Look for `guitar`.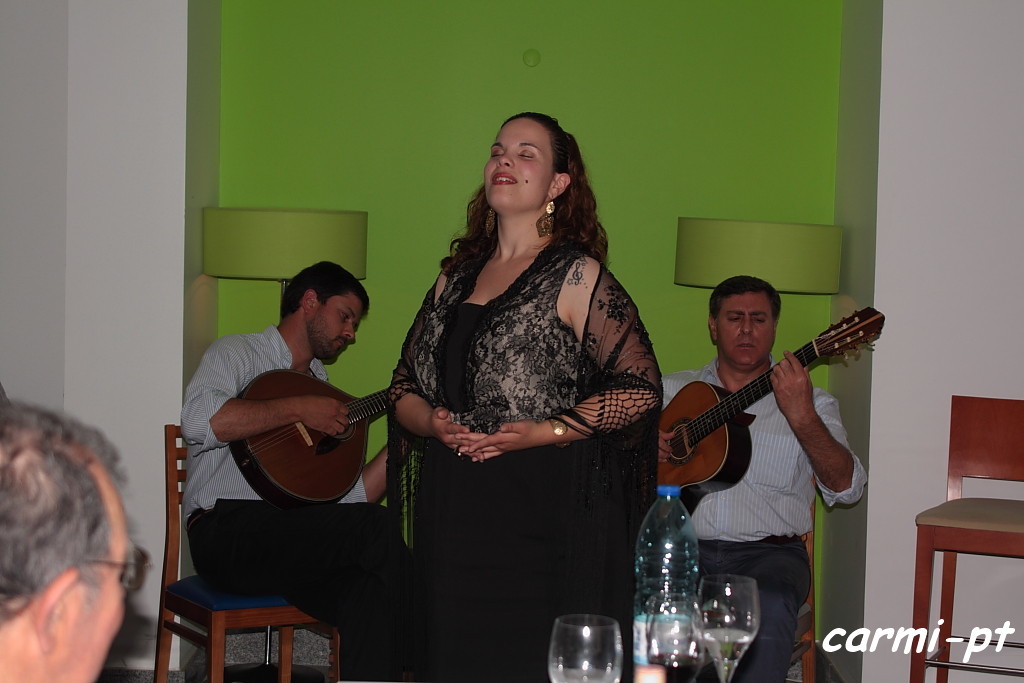
Found: box=[230, 365, 400, 506].
